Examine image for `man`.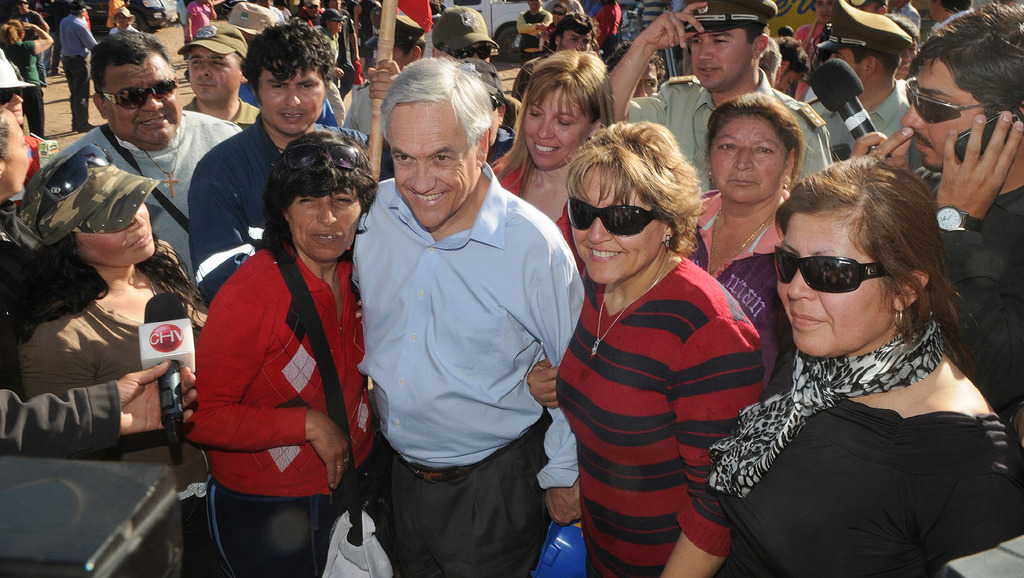
Examination result: <bbox>849, 1, 1023, 413</bbox>.
